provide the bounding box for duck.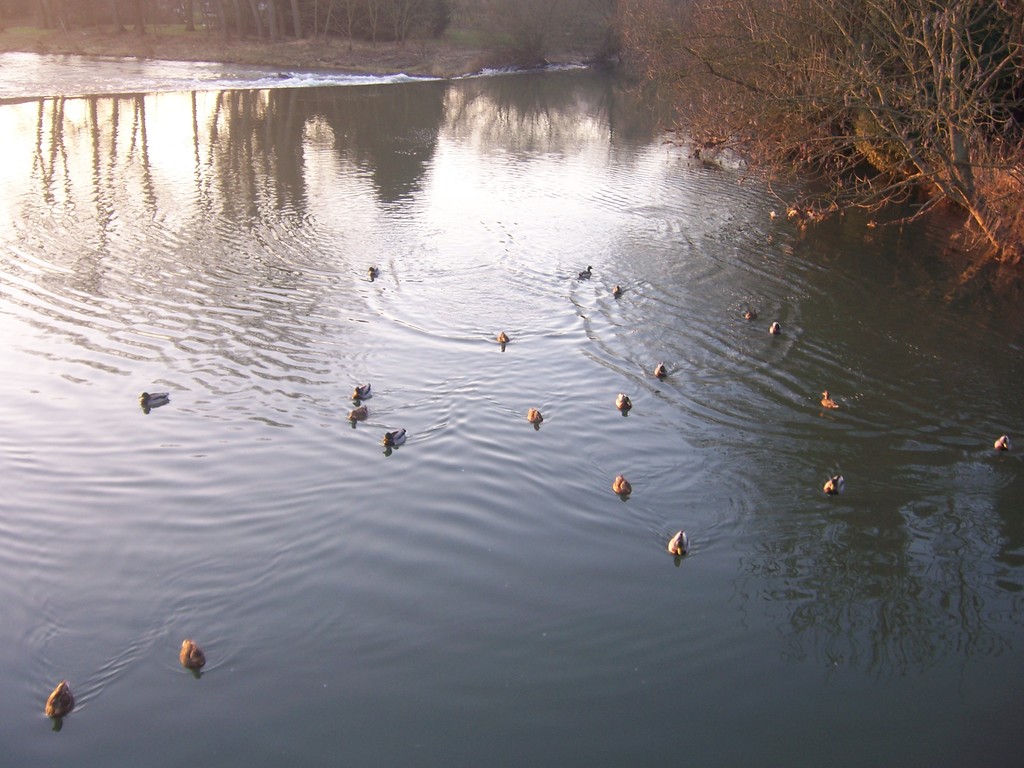
38, 680, 81, 723.
